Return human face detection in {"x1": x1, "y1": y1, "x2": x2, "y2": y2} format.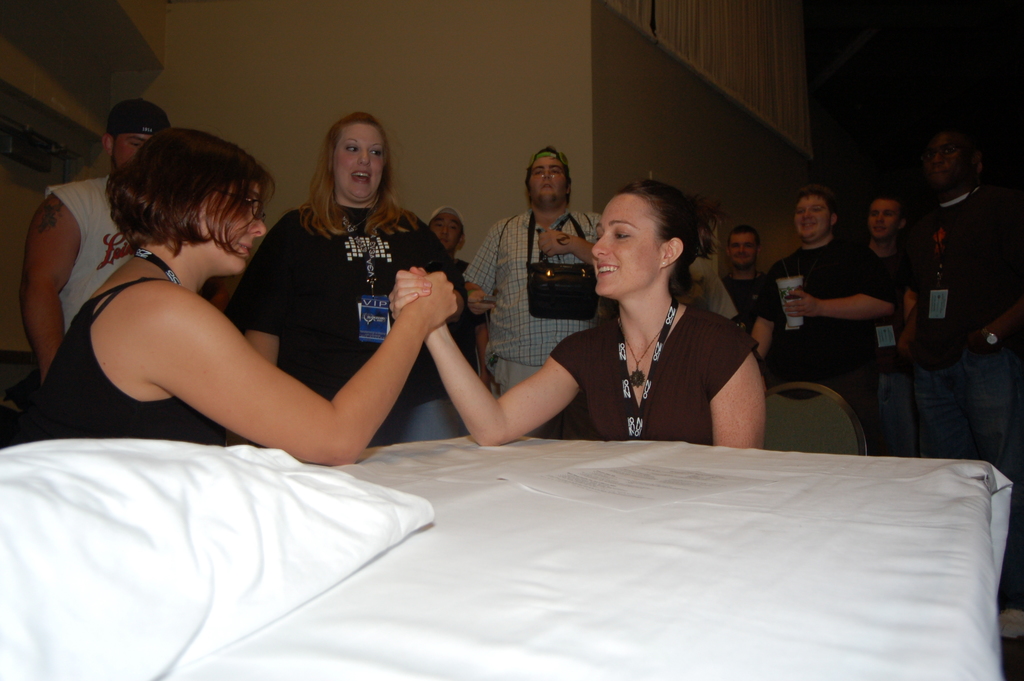
{"x1": 865, "y1": 202, "x2": 898, "y2": 233}.
